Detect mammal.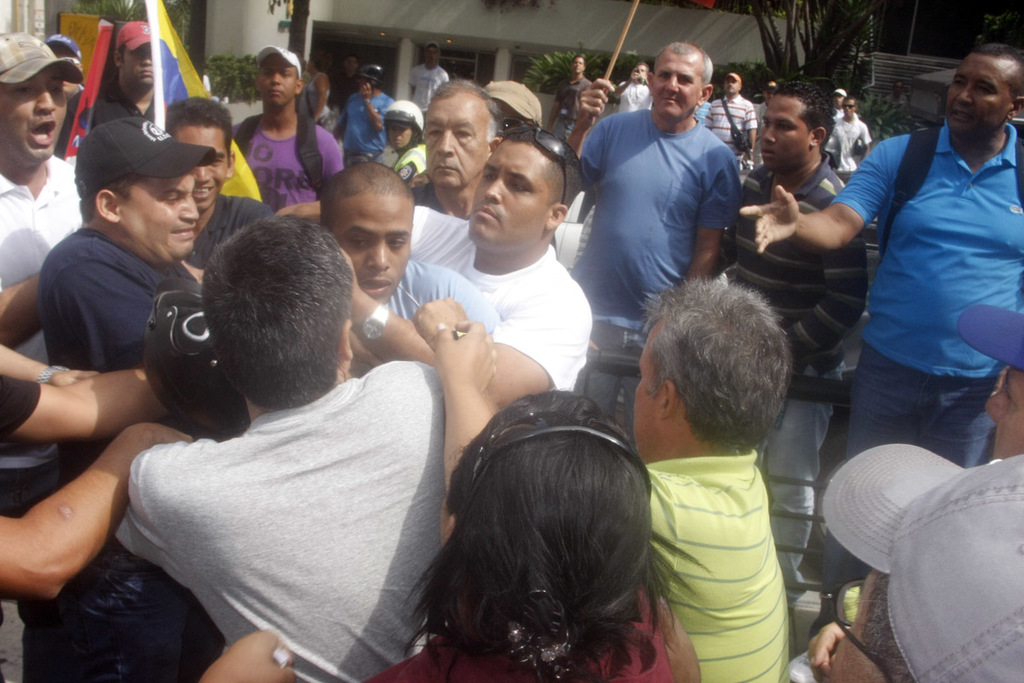
Detected at select_region(159, 92, 280, 285).
